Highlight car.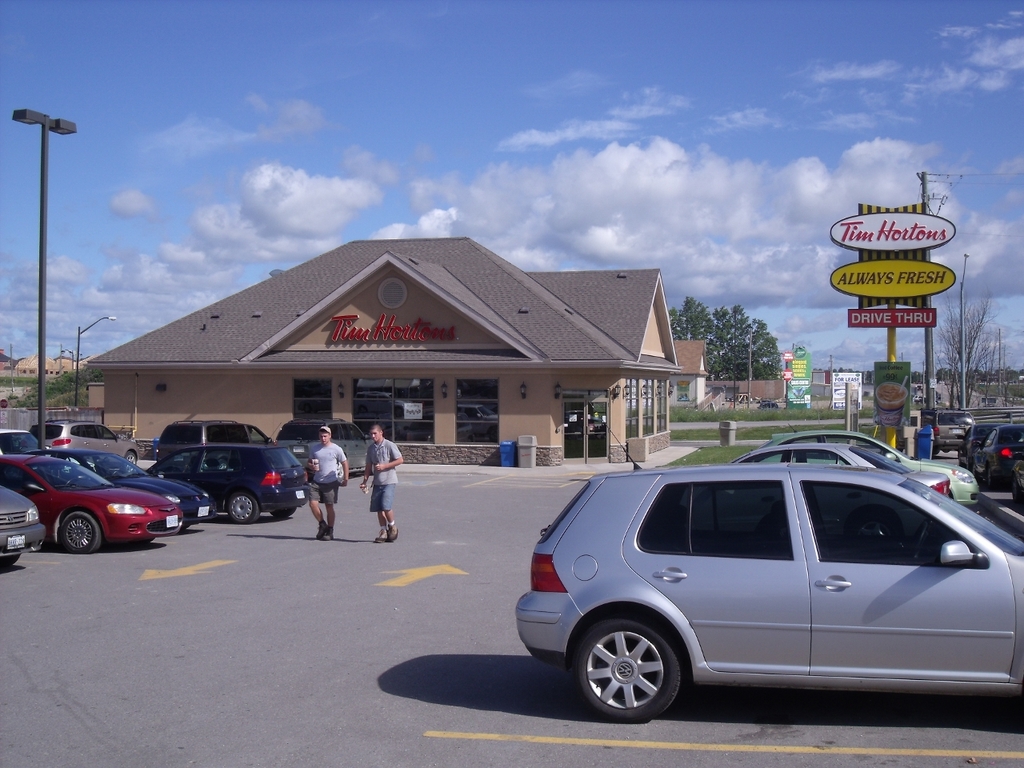
Highlighted region: 0 426 38 453.
